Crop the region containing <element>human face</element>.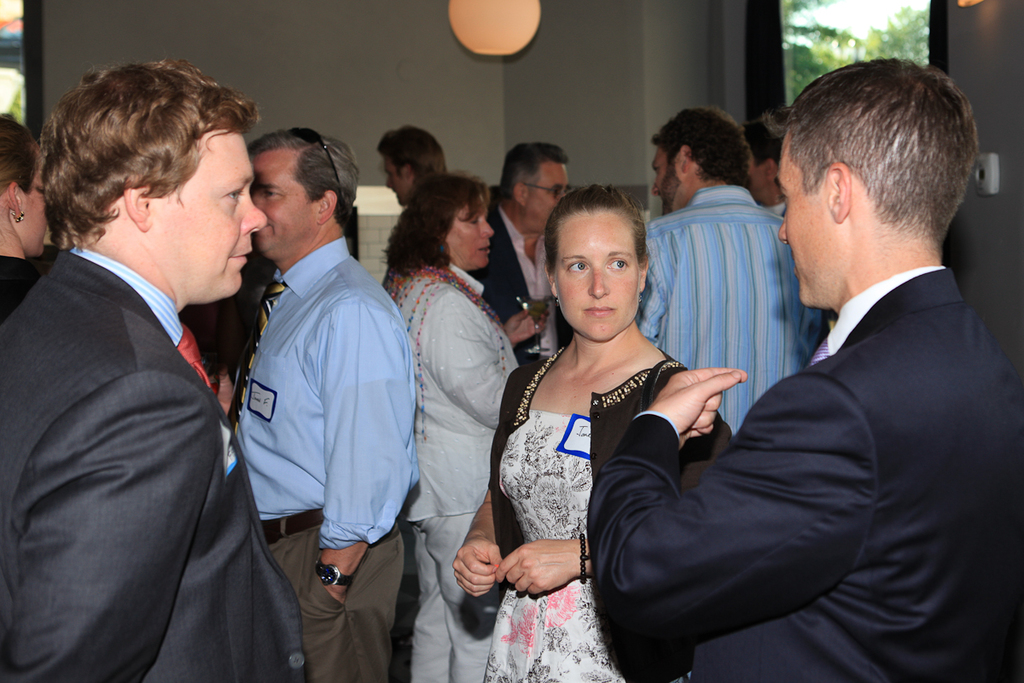
Crop region: (left=772, top=126, right=843, bottom=312).
